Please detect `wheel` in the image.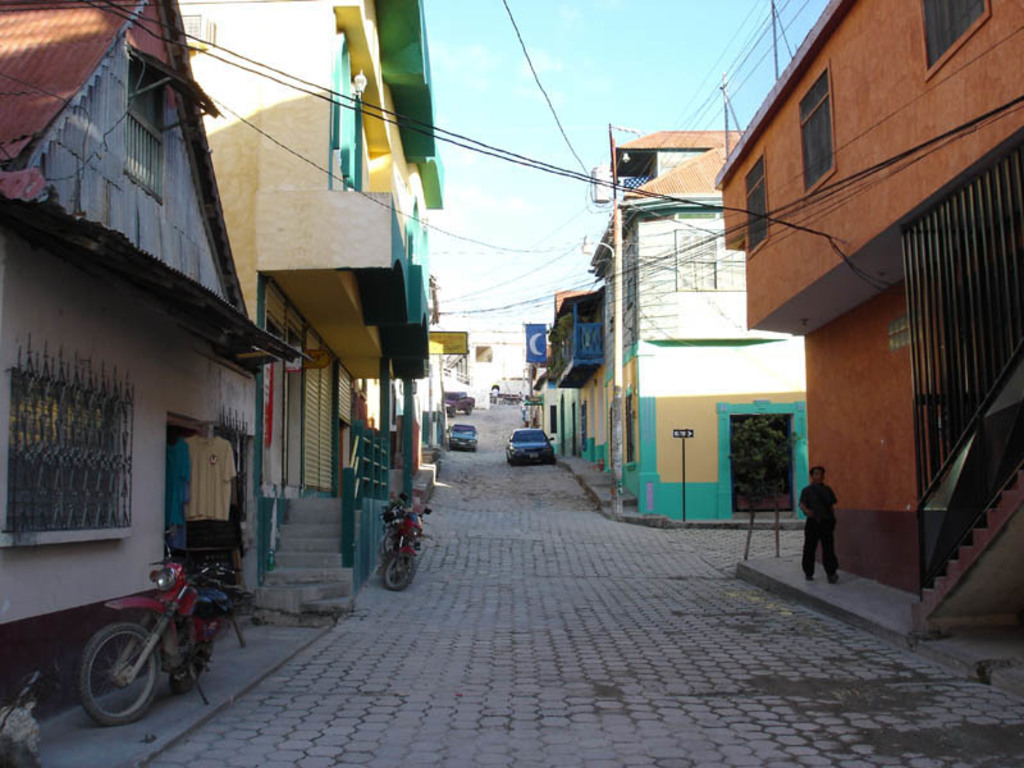
[381, 534, 392, 552].
